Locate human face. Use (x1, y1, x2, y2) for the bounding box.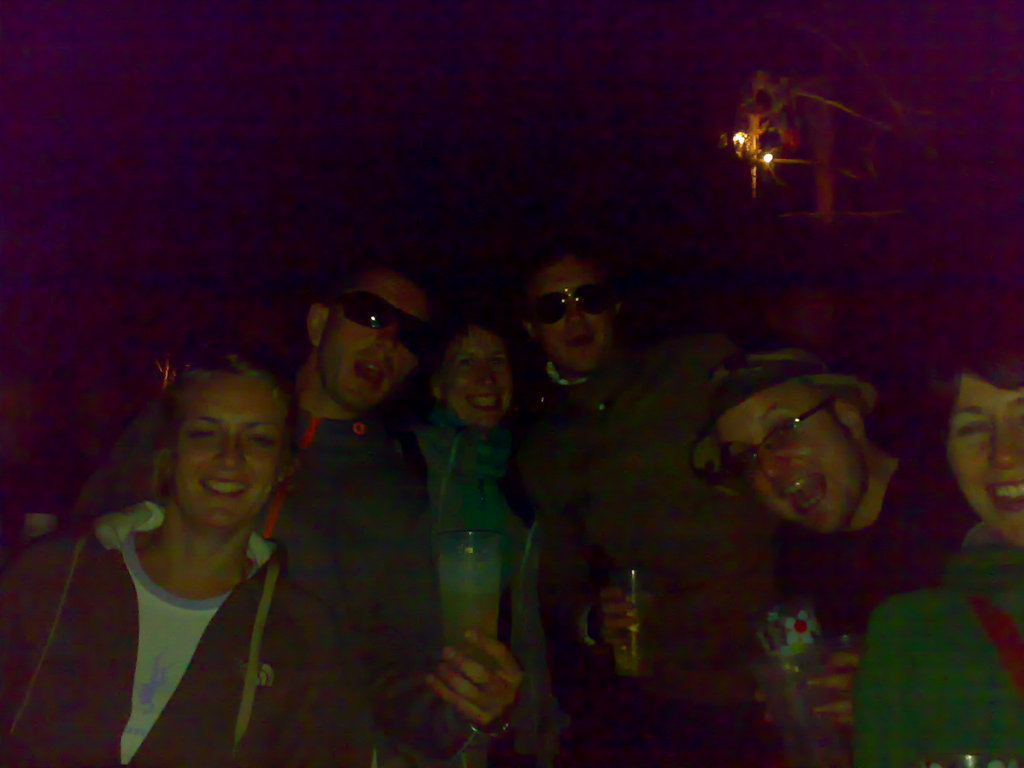
(948, 373, 1023, 552).
